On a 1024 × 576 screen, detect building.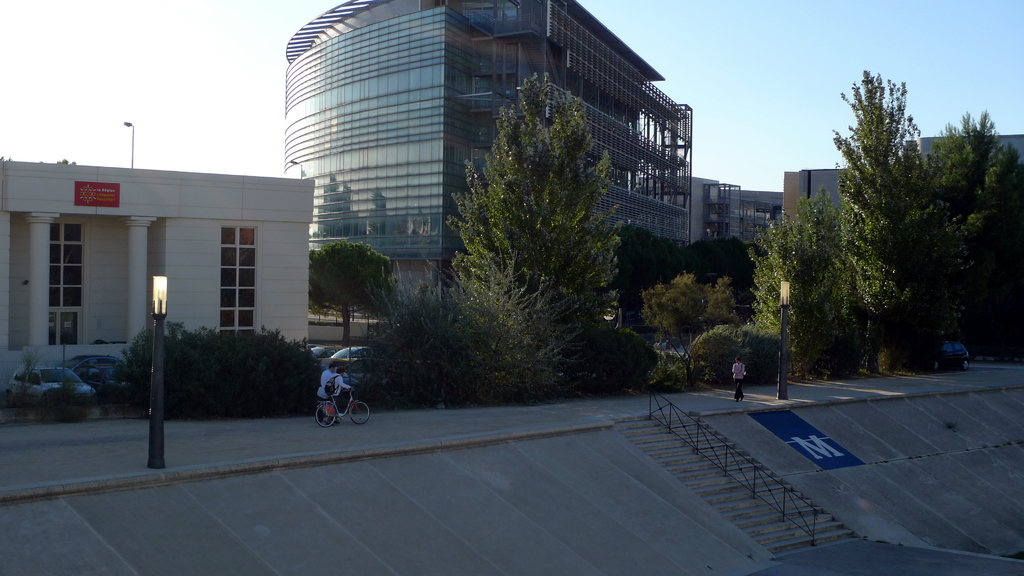
region(2, 163, 323, 388).
